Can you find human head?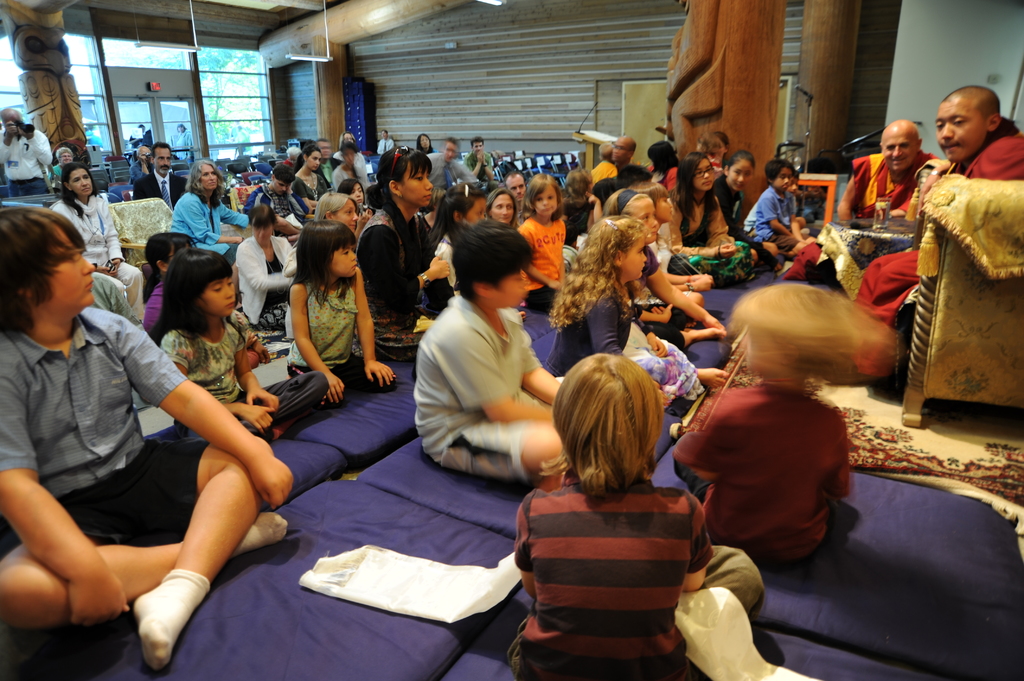
Yes, bounding box: box=[0, 204, 95, 317].
